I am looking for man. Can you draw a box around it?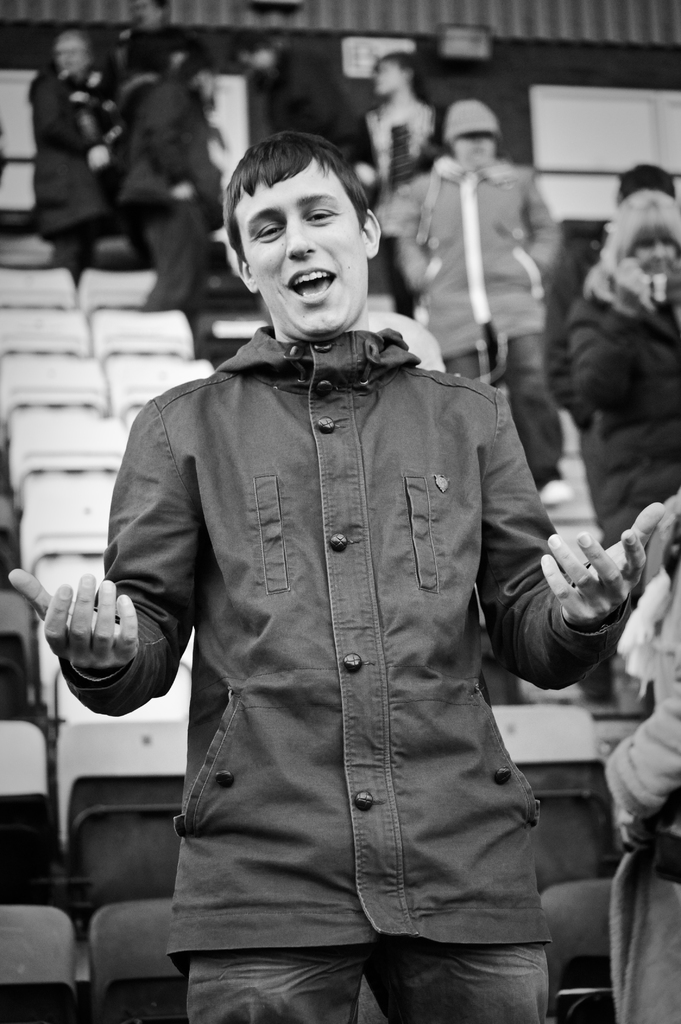
Sure, the bounding box is [x1=116, y1=50, x2=217, y2=305].
